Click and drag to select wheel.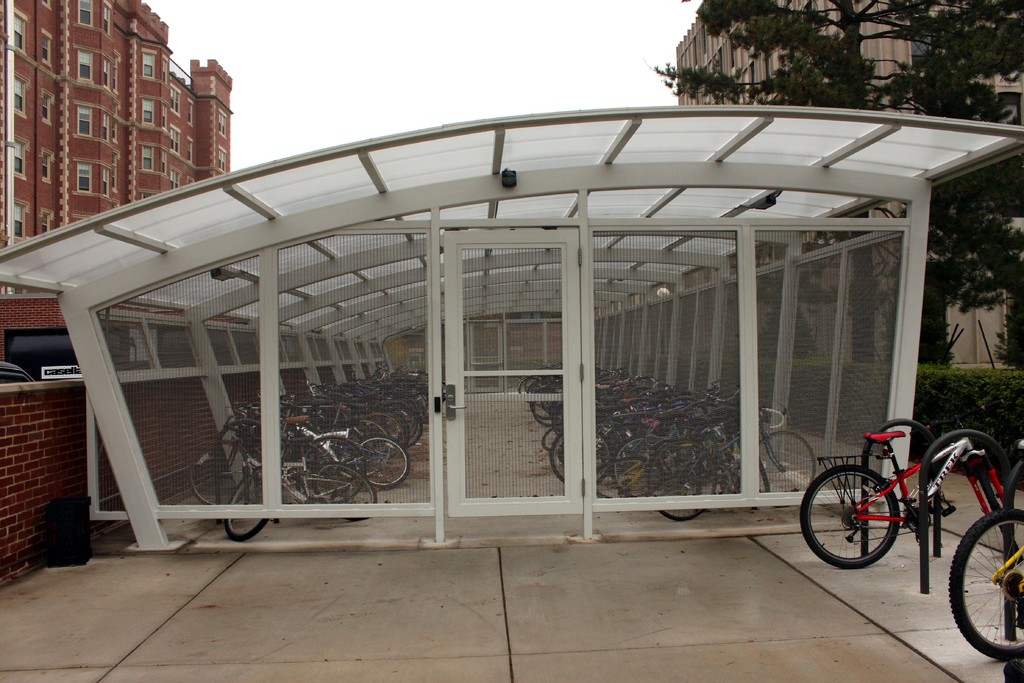
Selection: [x1=801, y1=466, x2=901, y2=570].
